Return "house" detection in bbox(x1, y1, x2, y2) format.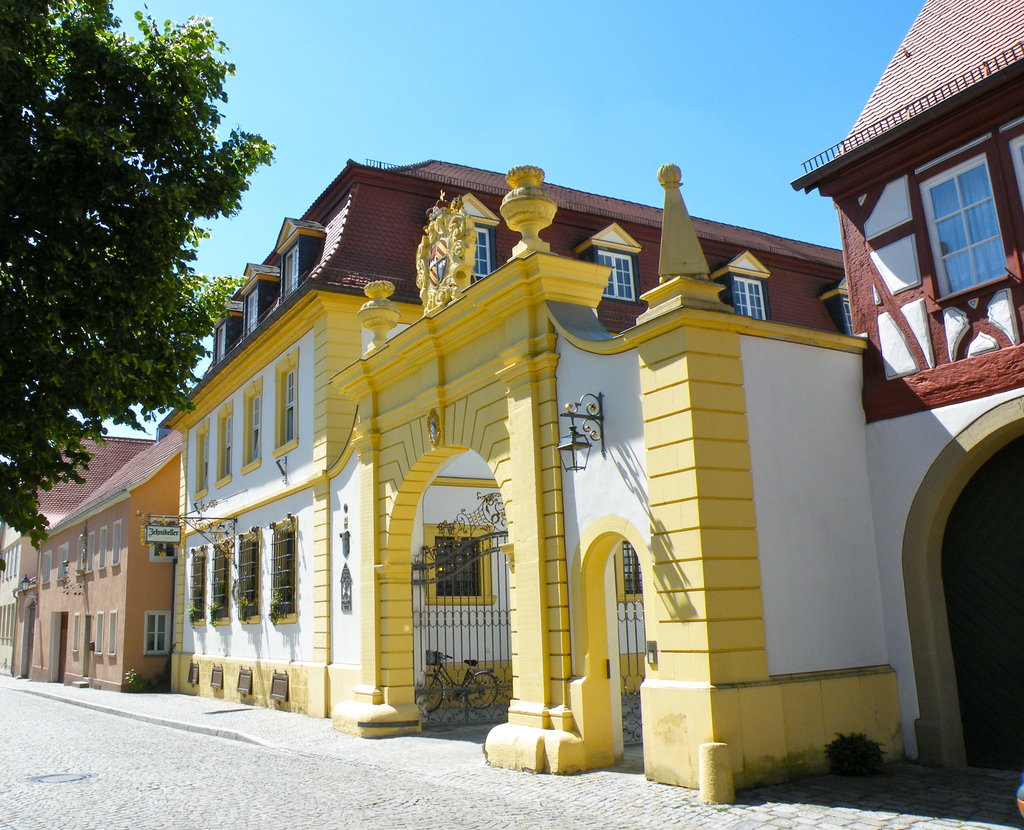
bbox(0, 429, 158, 673).
